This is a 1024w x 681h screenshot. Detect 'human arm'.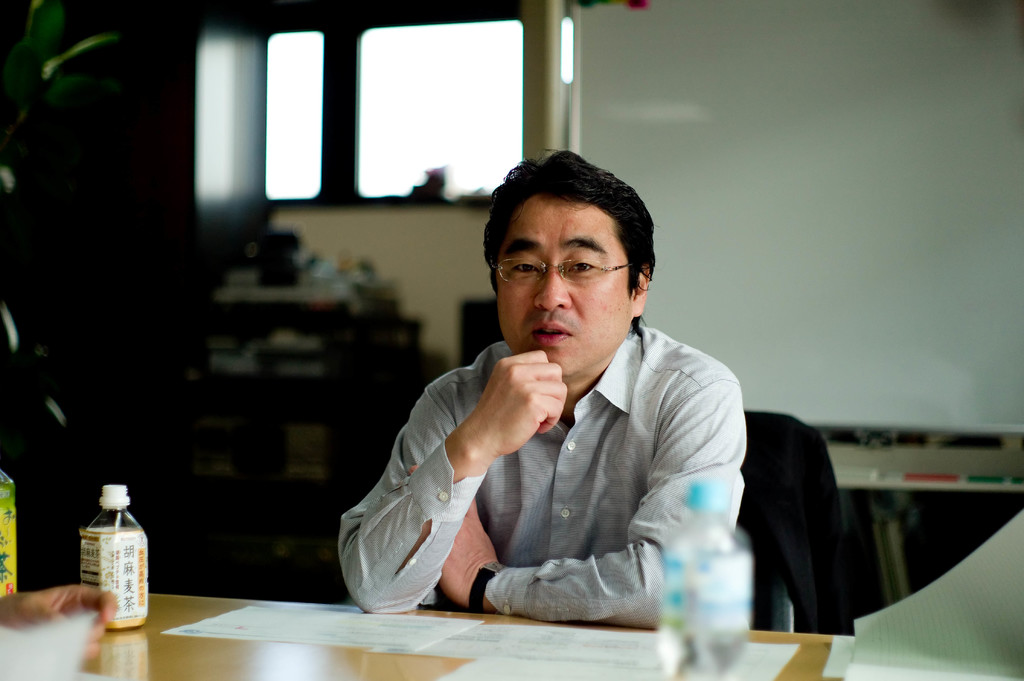
bbox=[339, 373, 572, 620].
